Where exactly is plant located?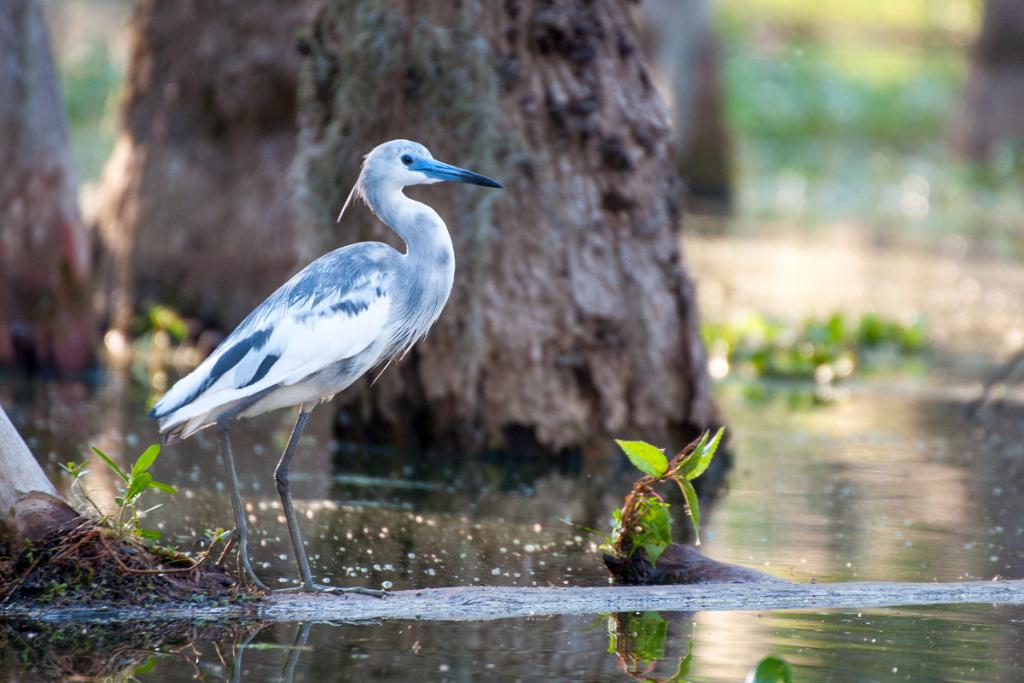
Its bounding box is x1=582, y1=421, x2=730, y2=577.
